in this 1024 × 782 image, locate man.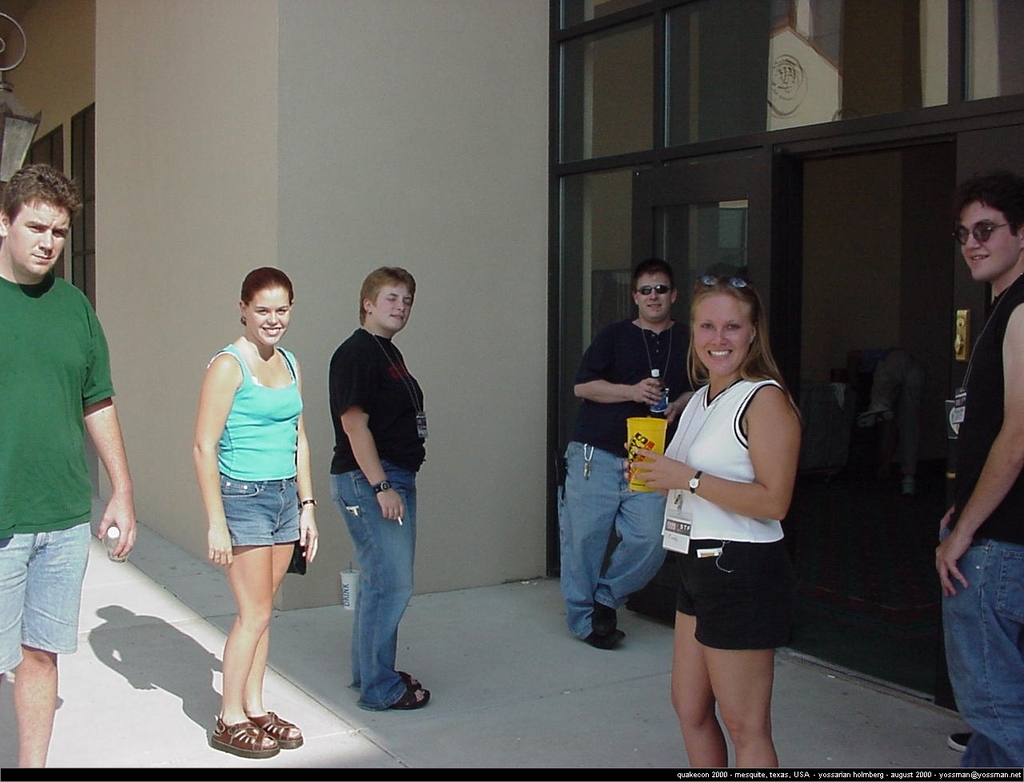
Bounding box: bbox=[0, 157, 130, 712].
